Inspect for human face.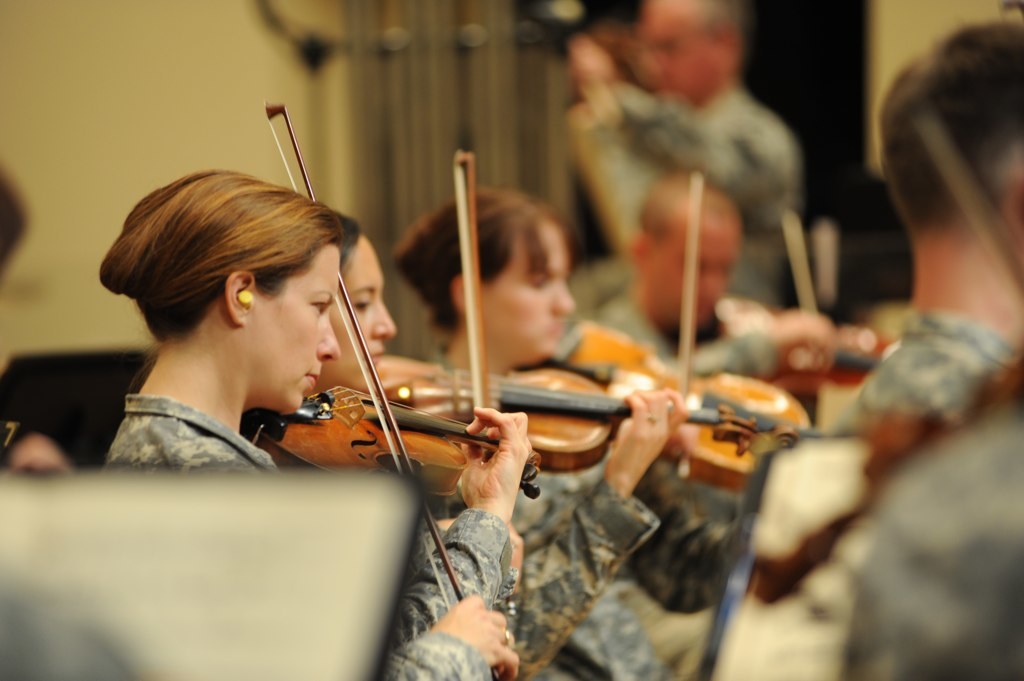
Inspection: detection(482, 221, 577, 360).
